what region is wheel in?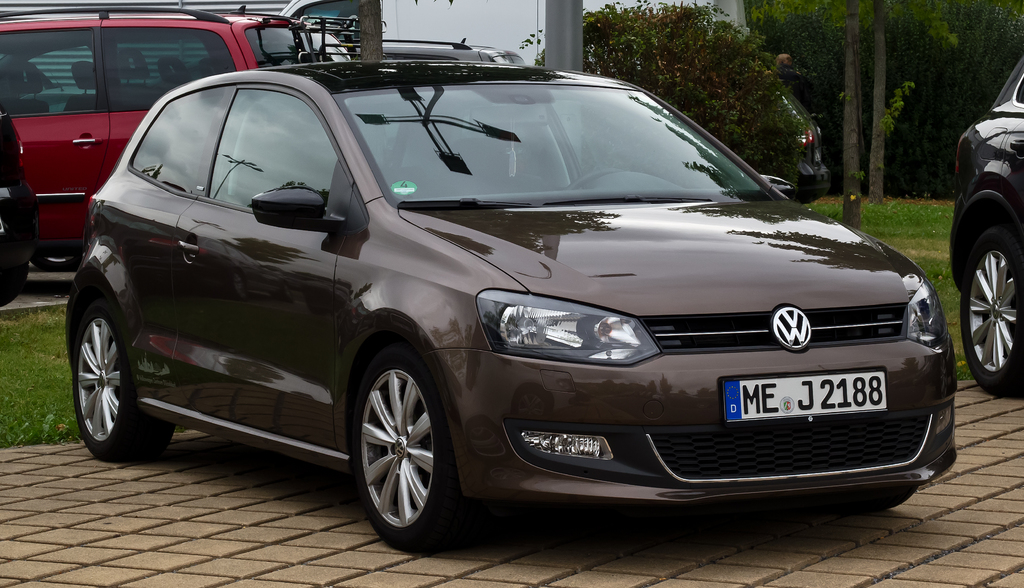
Rect(960, 226, 1023, 395).
